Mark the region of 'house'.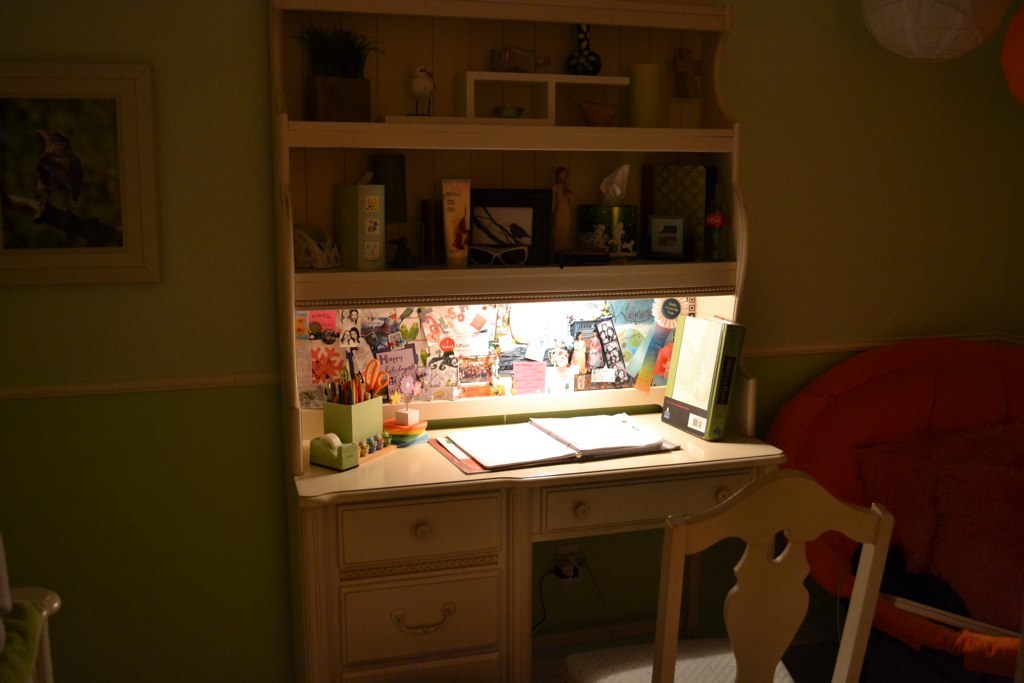
Region: (0,0,1023,682).
